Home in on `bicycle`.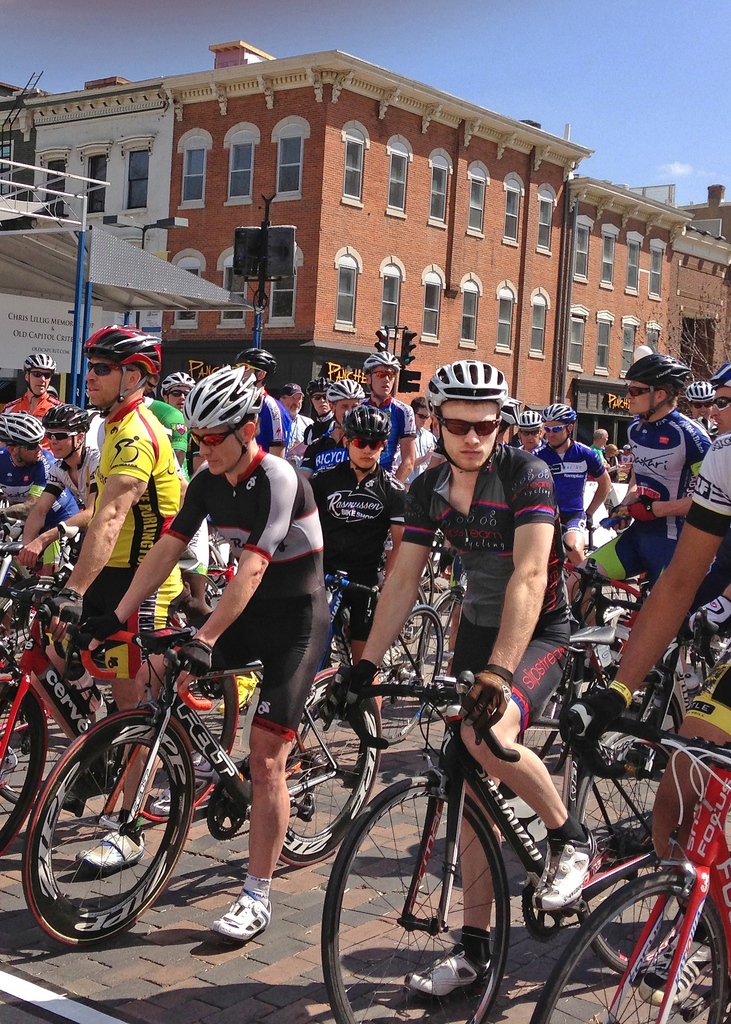
Homed in at bbox=(15, 600, 397, 941).
